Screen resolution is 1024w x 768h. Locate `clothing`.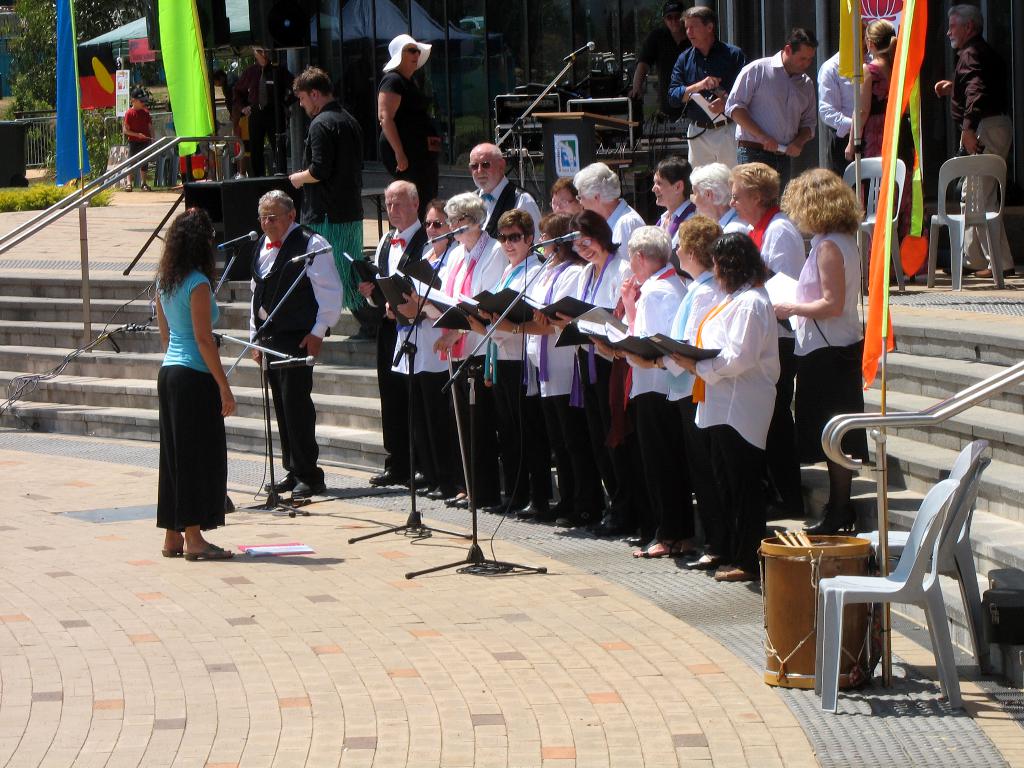
724/45/822/186.
